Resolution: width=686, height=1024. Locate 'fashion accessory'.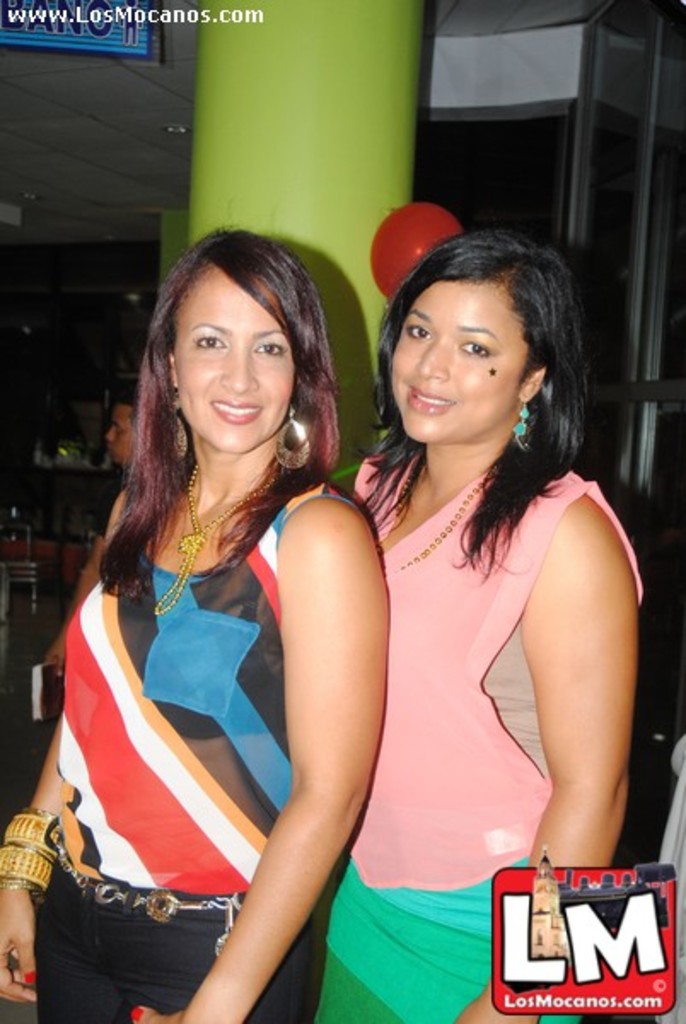
157 456 276 618.
